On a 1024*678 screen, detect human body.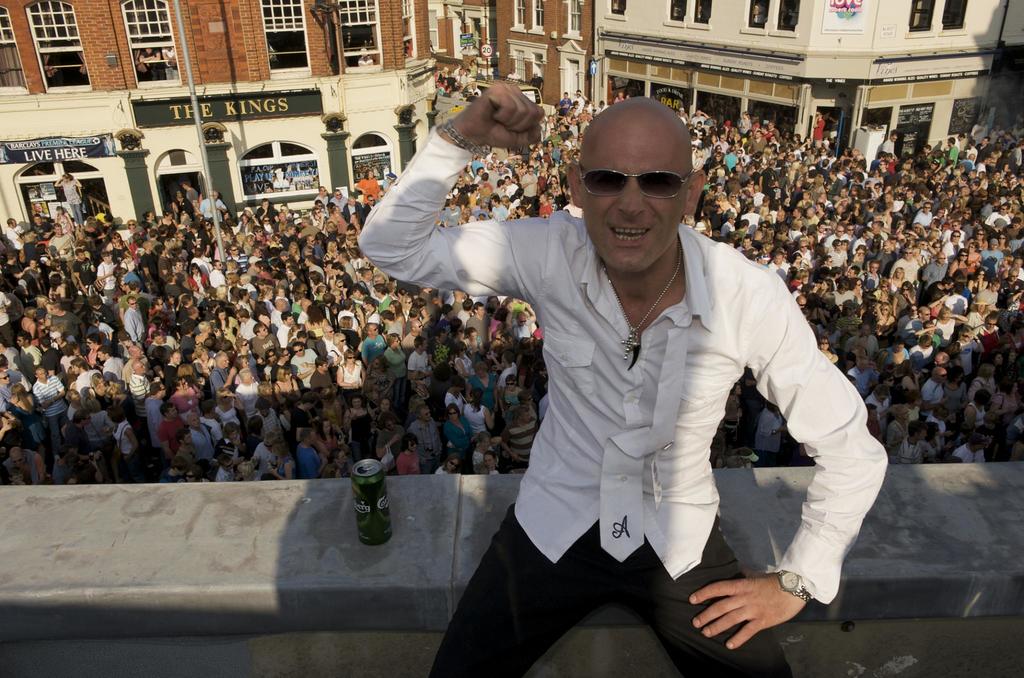
x1=769, y1=147, x2=778, y2=172.
